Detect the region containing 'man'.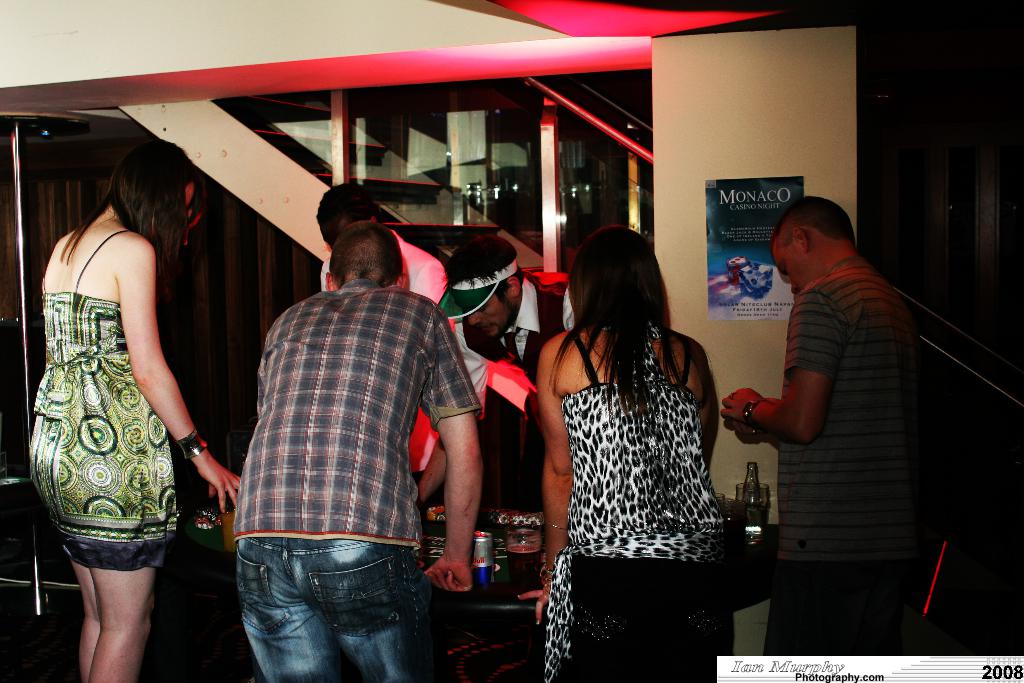
316:177:447:511.
